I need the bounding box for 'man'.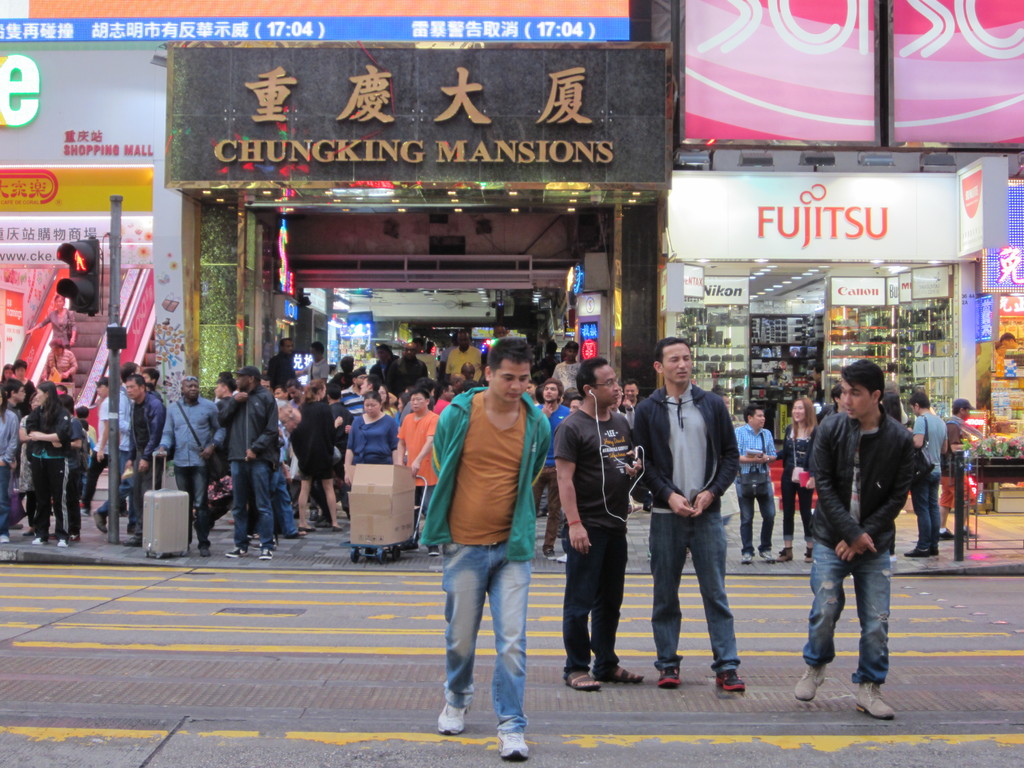
Here it is: detection(792, 358, 914, 718).
